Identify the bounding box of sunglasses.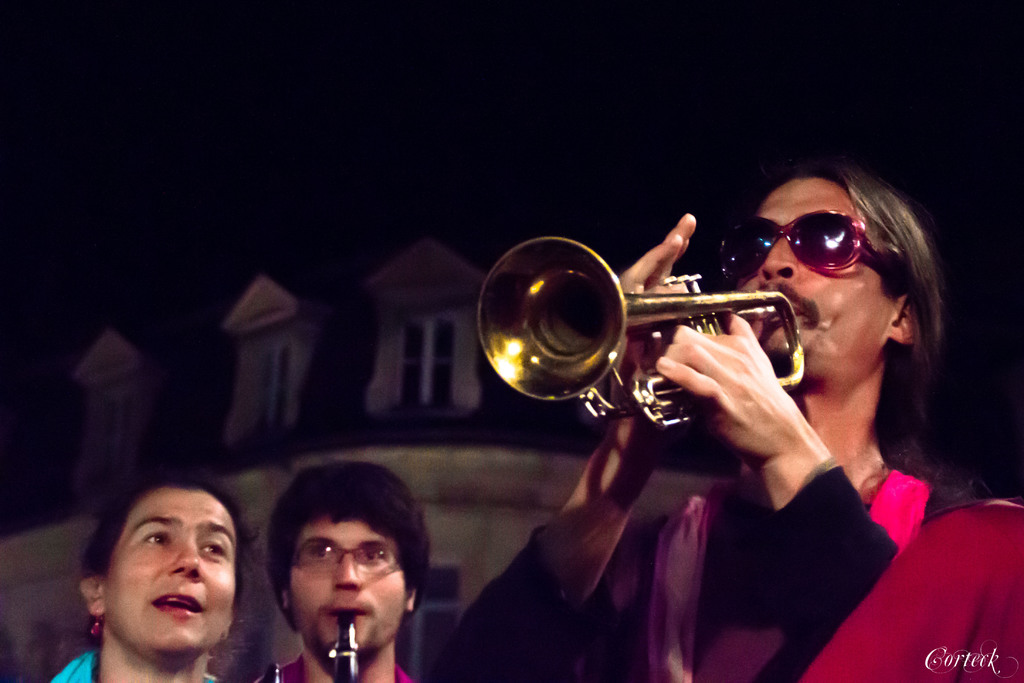
[x1=720, y1=210, x2=891, y2=281].
